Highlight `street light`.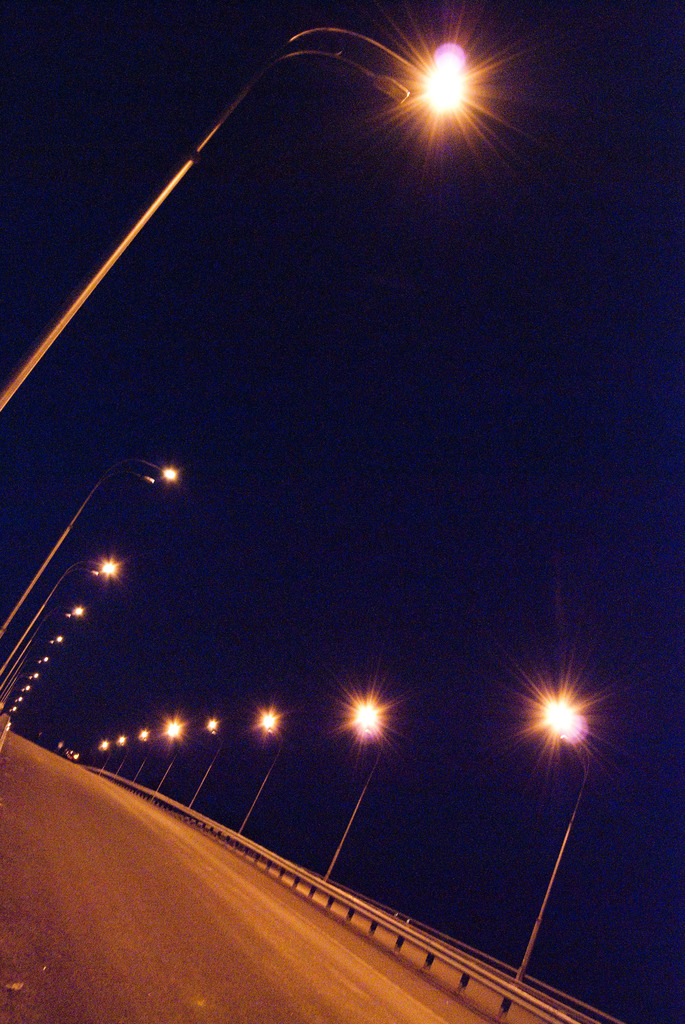
Highlighted region: [left=324, top=686, right=394, bottom=881].
